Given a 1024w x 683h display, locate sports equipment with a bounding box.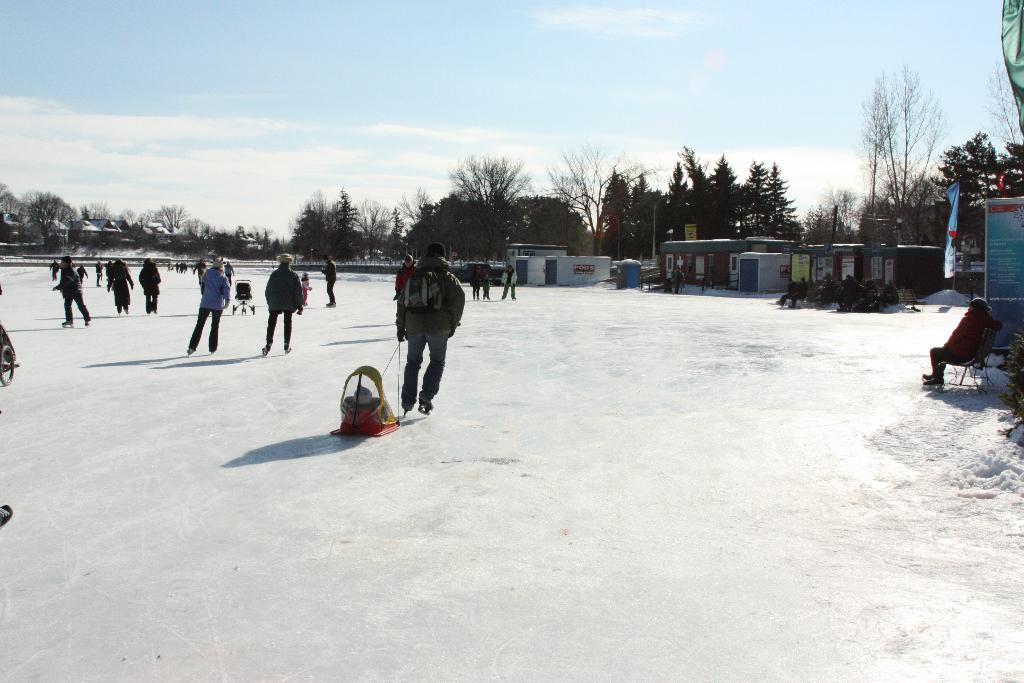
Located: (416, 394, 435, 414).
